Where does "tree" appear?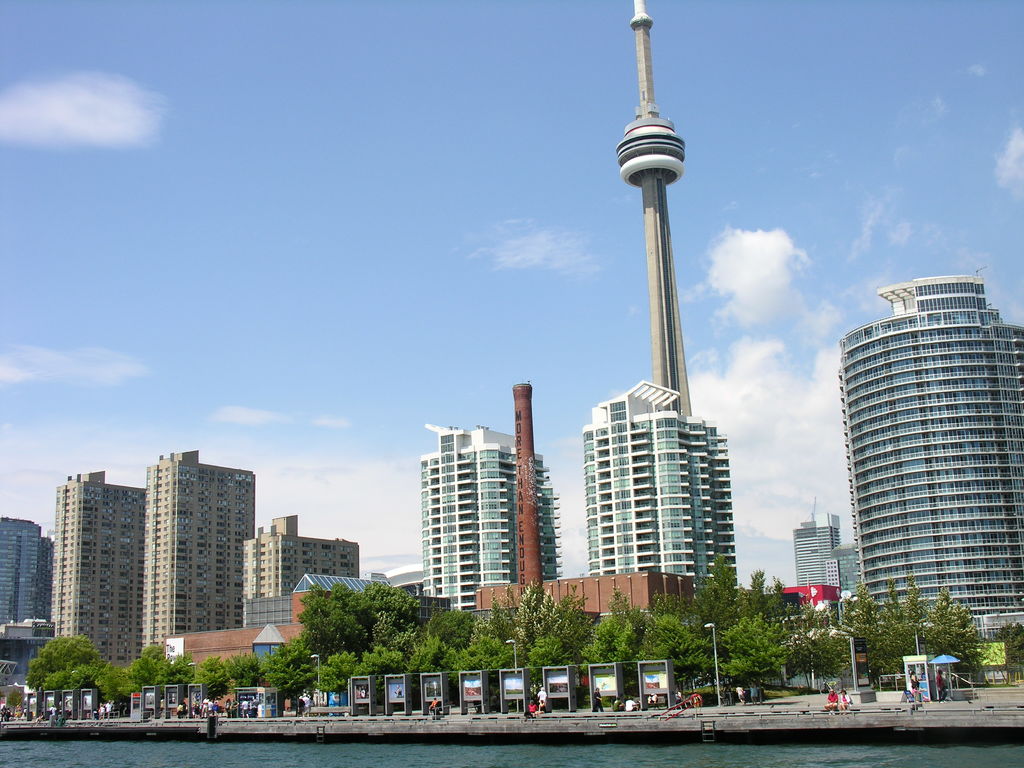
Appears at BBox(232, 653, 256, 698).
